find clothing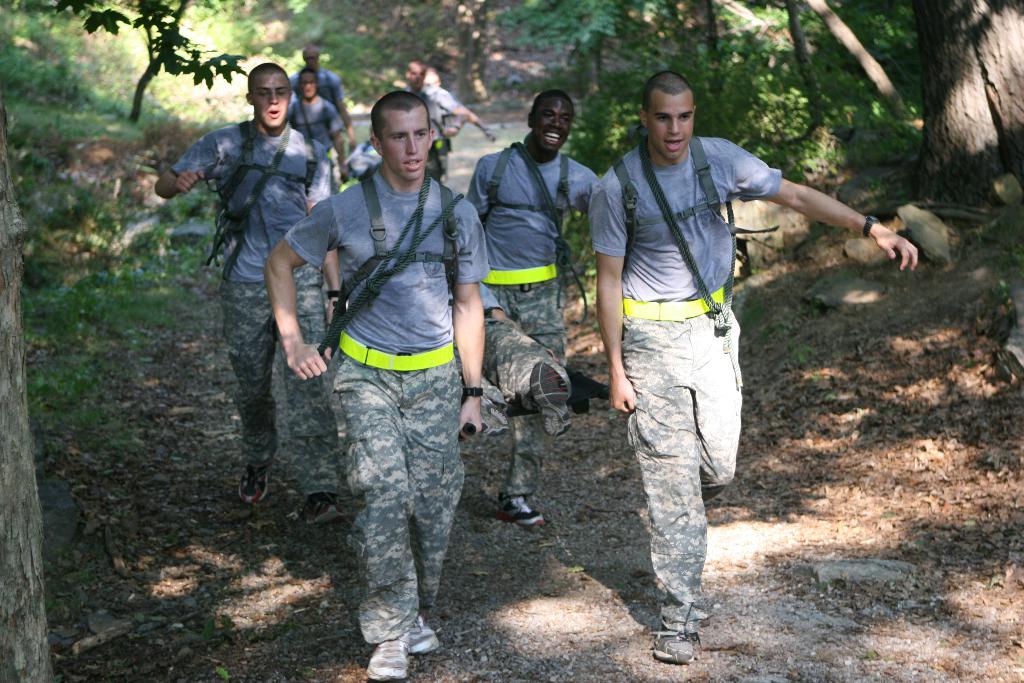
{"x1": 294, "y1": 103, "x2": 346, "y2": 155}
